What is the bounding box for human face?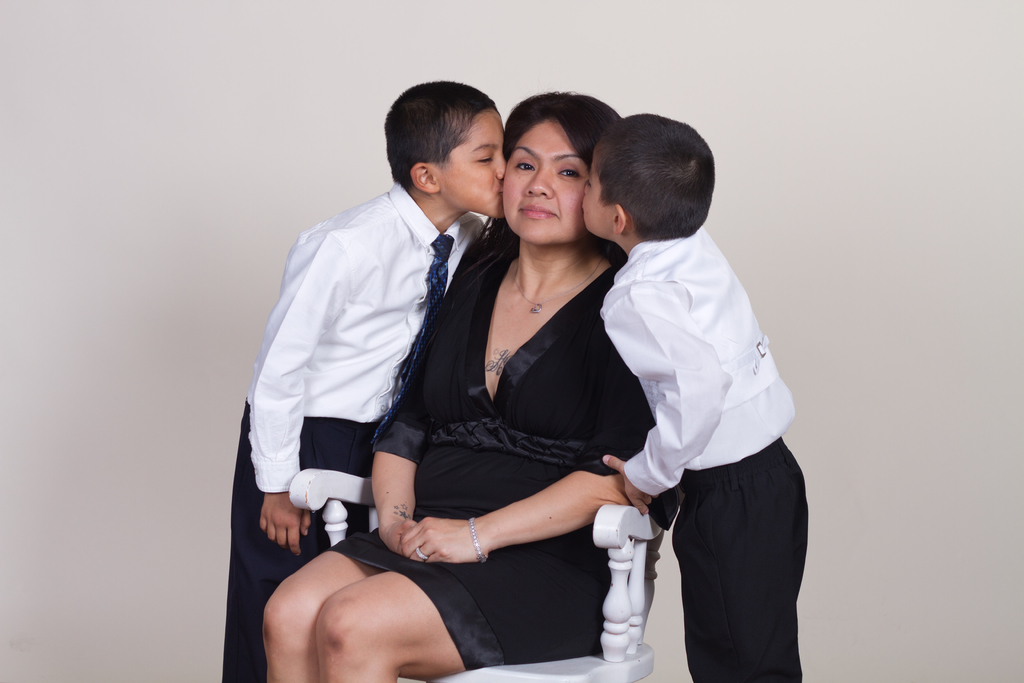
[left=442, top=109, right=506, bottom=220].
